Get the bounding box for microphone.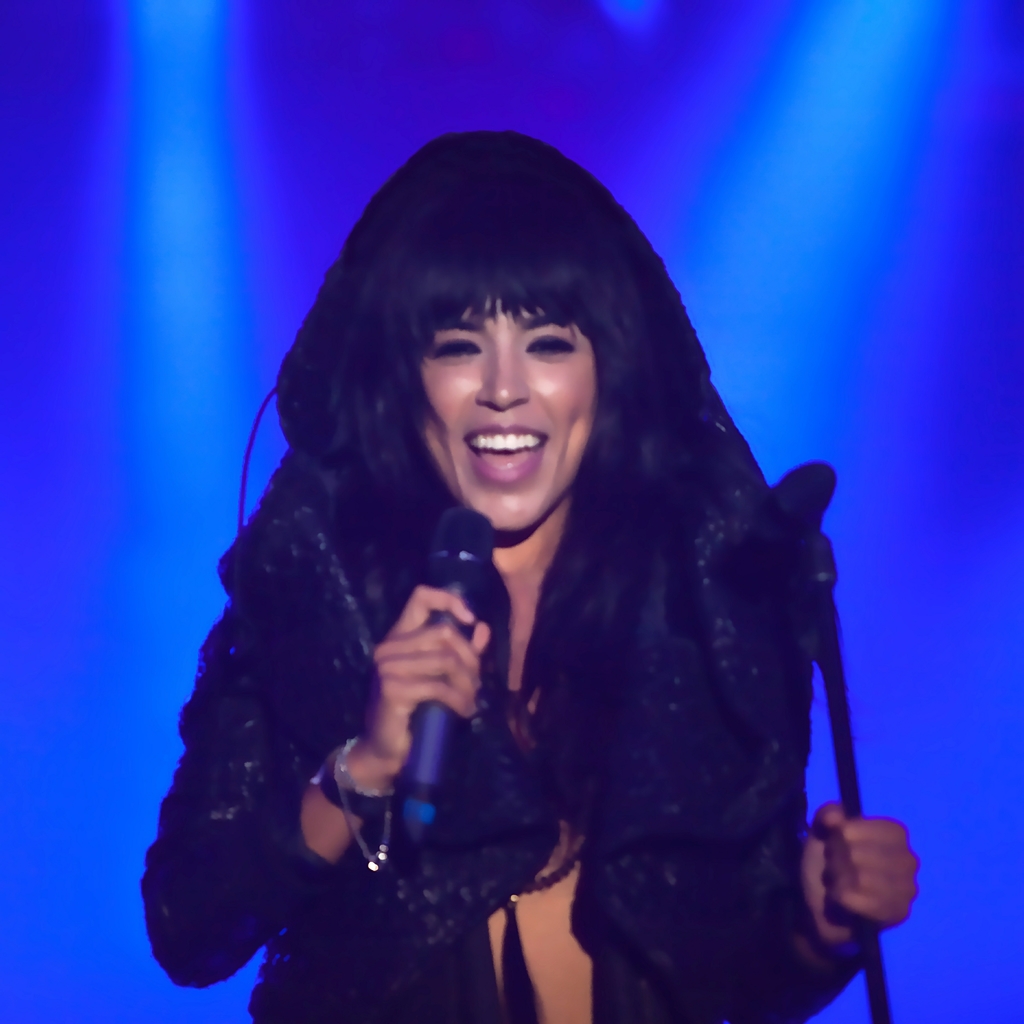
(x1=401, y1=502, x2=497, y2=845).
